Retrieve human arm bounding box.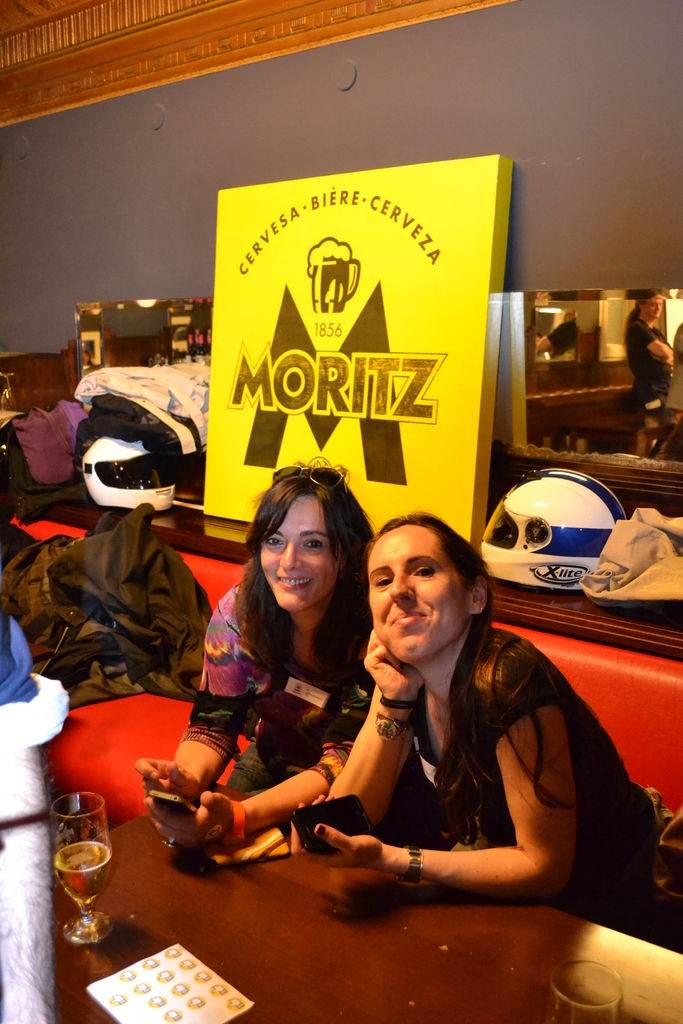
Bounding box: left=131, top=592, right=246, bottom=810.
